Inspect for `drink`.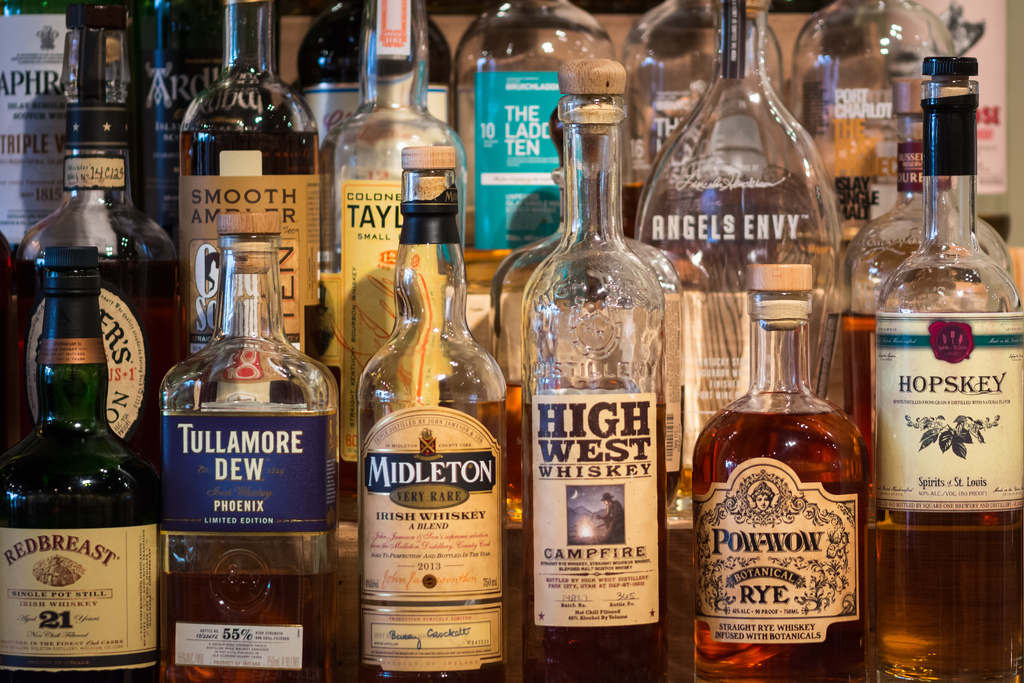
Inspection: <bbox>838, 315, 879, 438</bbox>.
